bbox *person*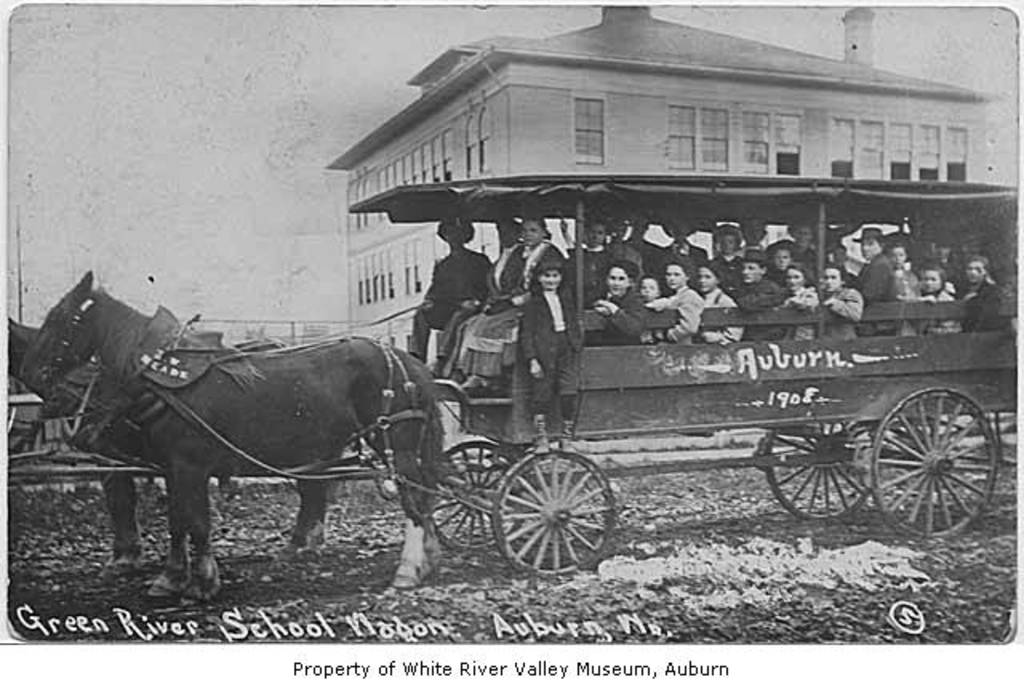
bbox=(634, 211, 653, 266)
